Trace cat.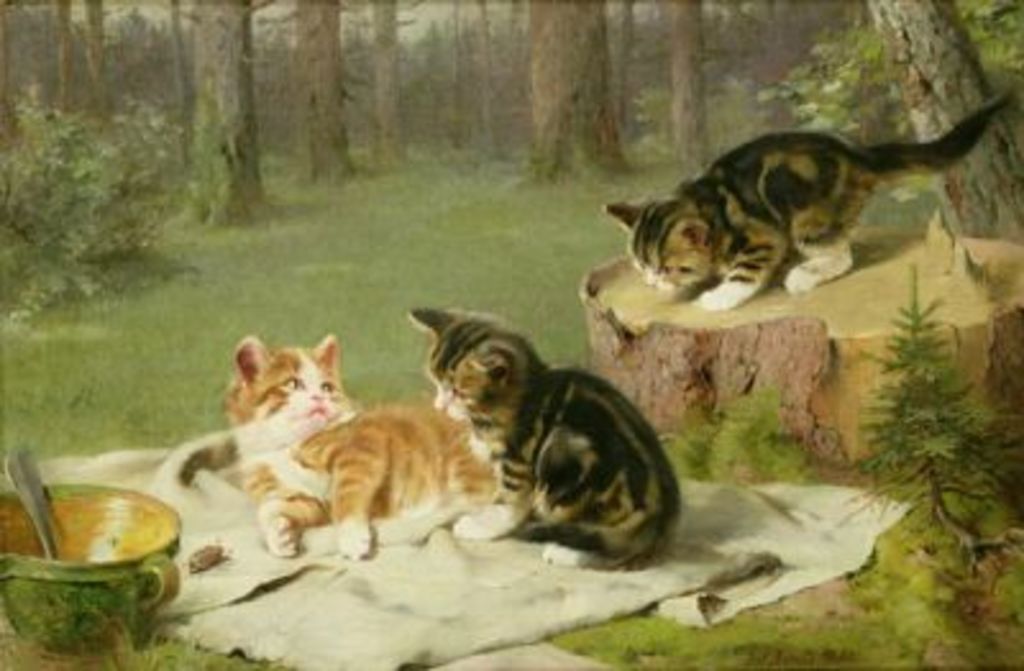
Traced to select_region(602, 95, 1019, 318).
